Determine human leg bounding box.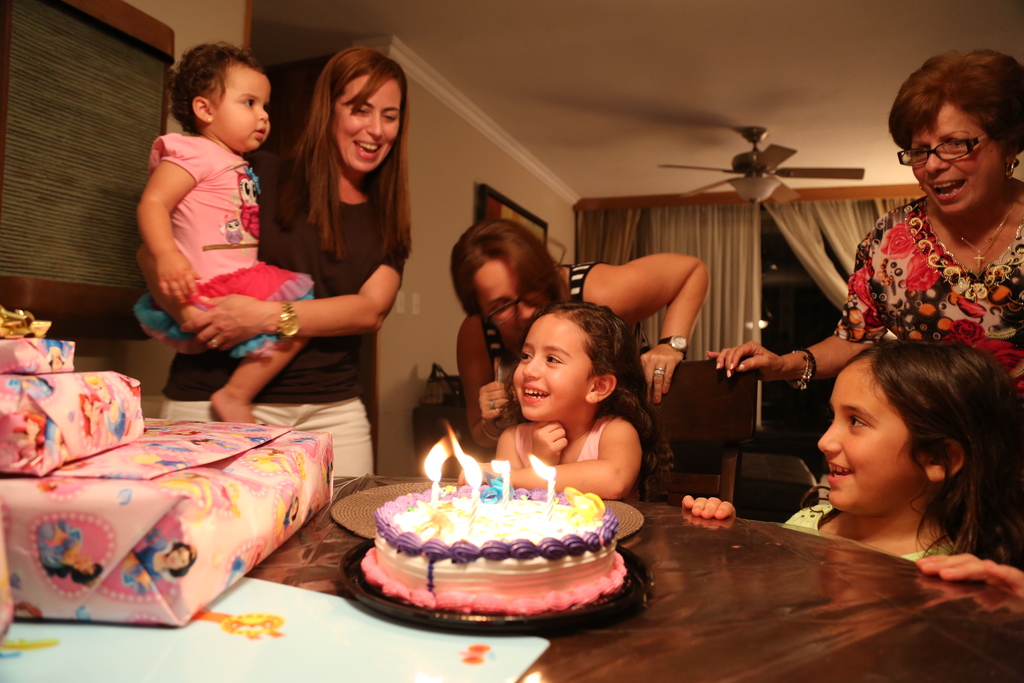
Determined: box=[205, 289, 312, 424].
